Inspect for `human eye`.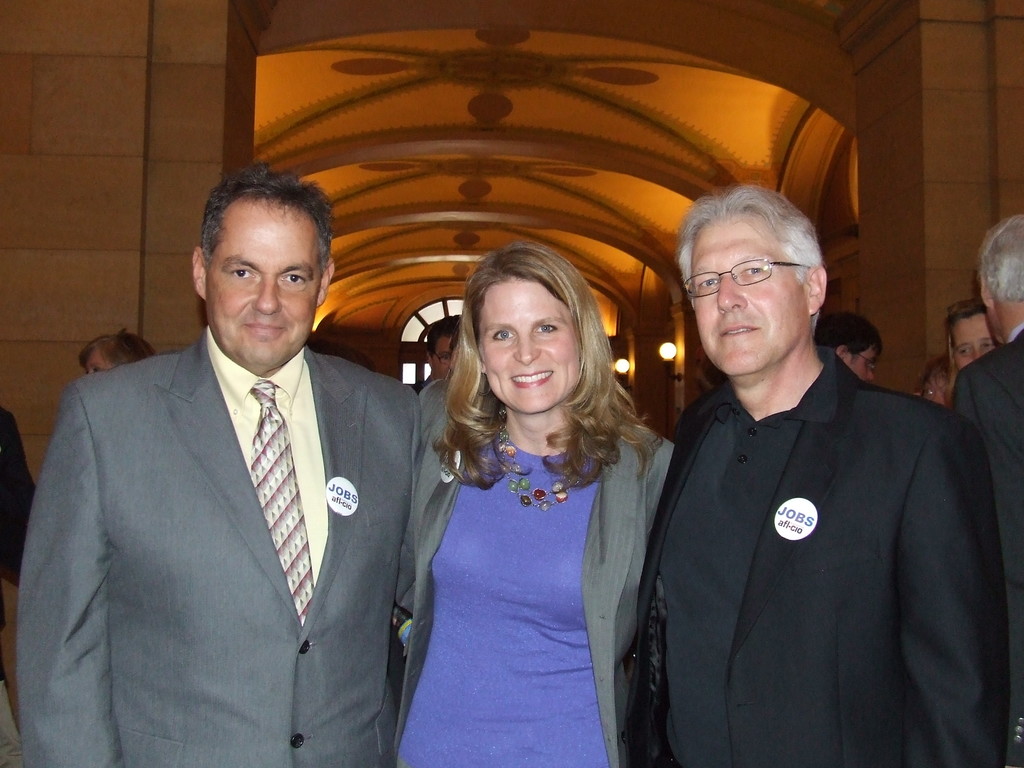
Inspection: BBox(282, 266, 313, 288).
